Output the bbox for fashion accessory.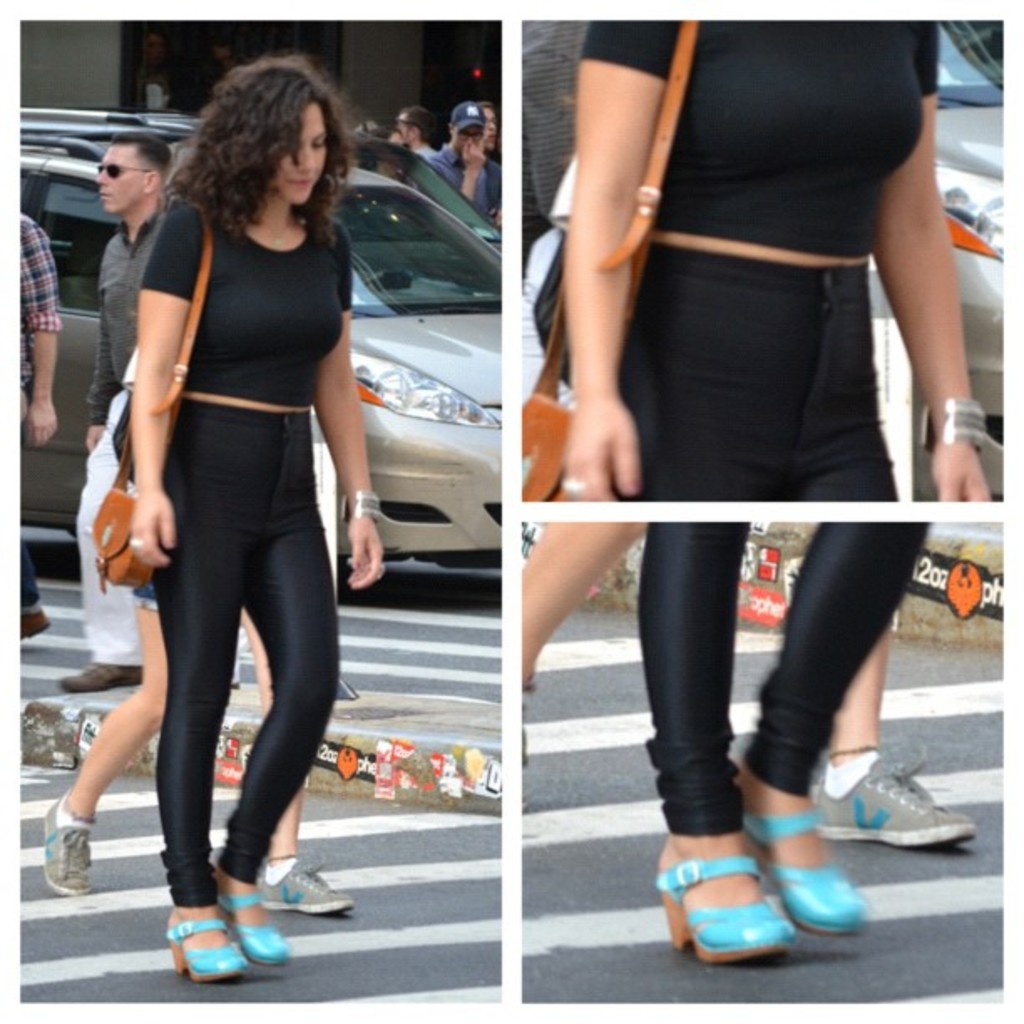
<bbox>216, 883, 296, 965</bbox>.
